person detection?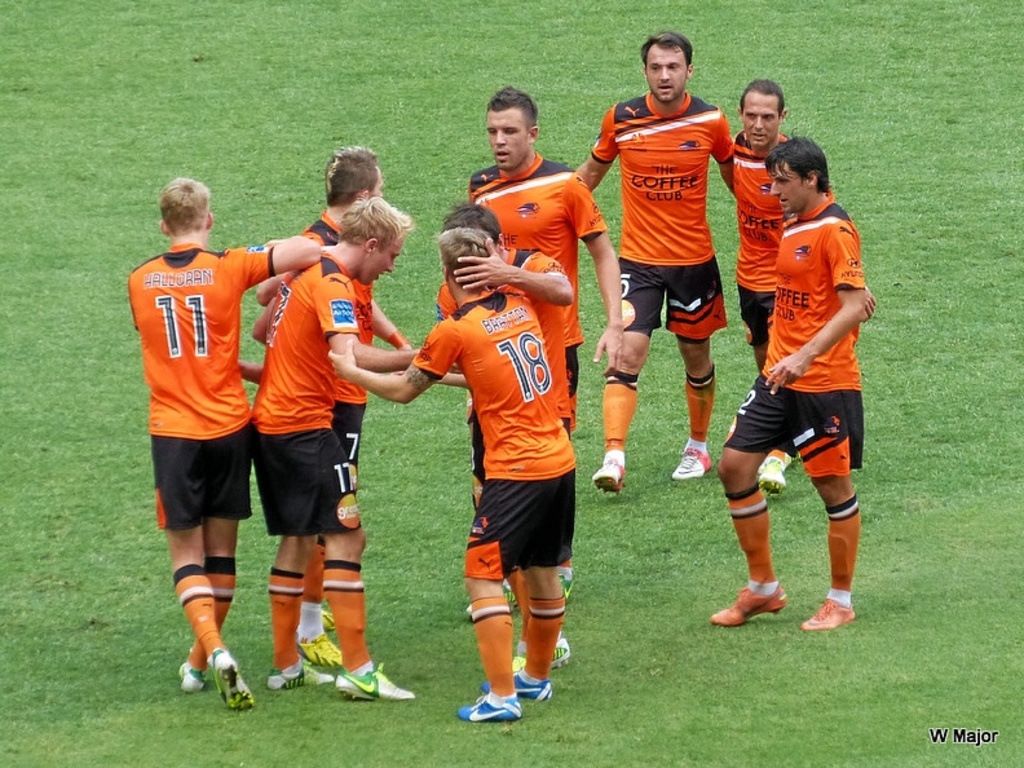
{"x1": 129, "y1": 160, "x2": 287, "y2": 707}
